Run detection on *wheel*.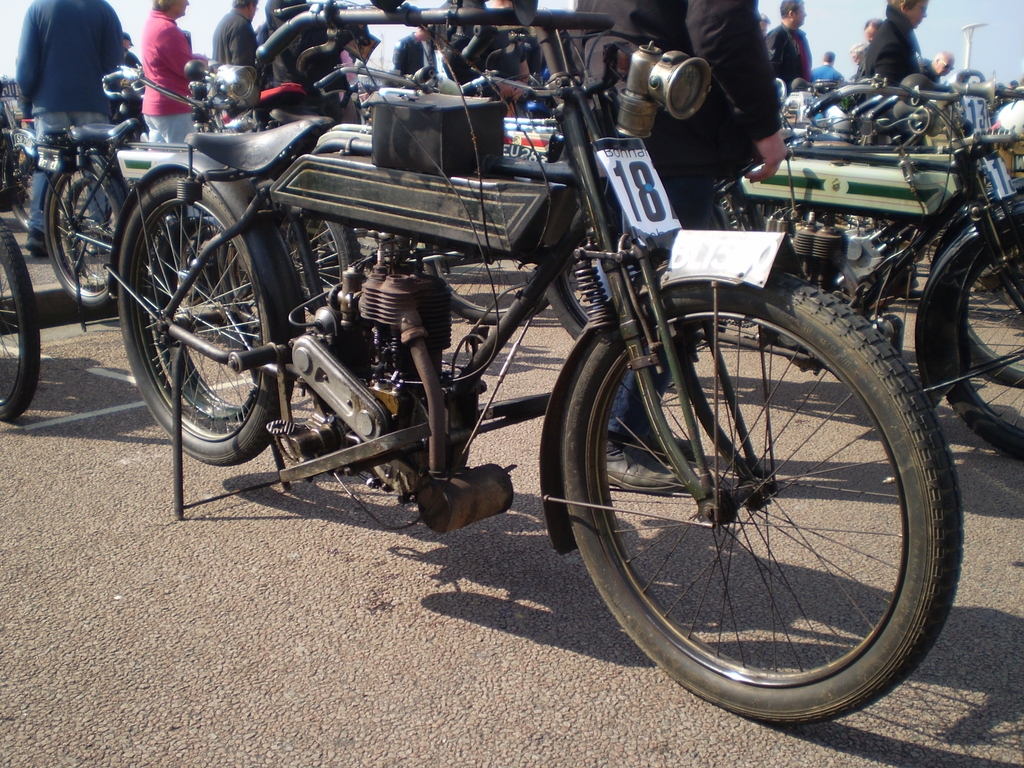
Result: Rect(547, 237, 608, 341).
